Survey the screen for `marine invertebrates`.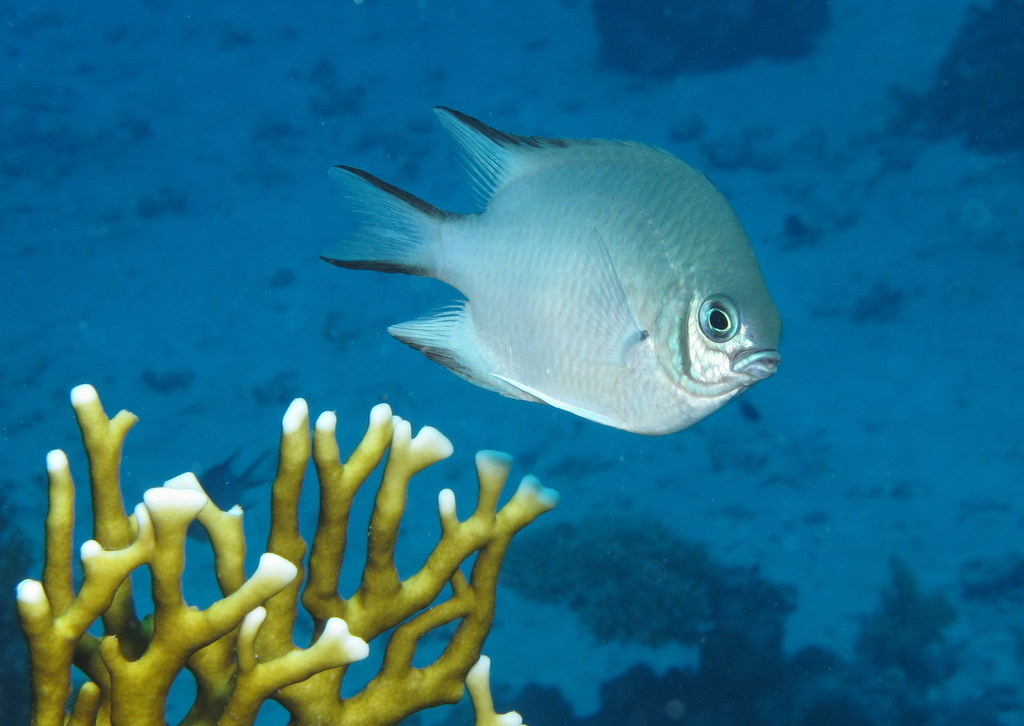
Survey found: (11,384,558,725).
